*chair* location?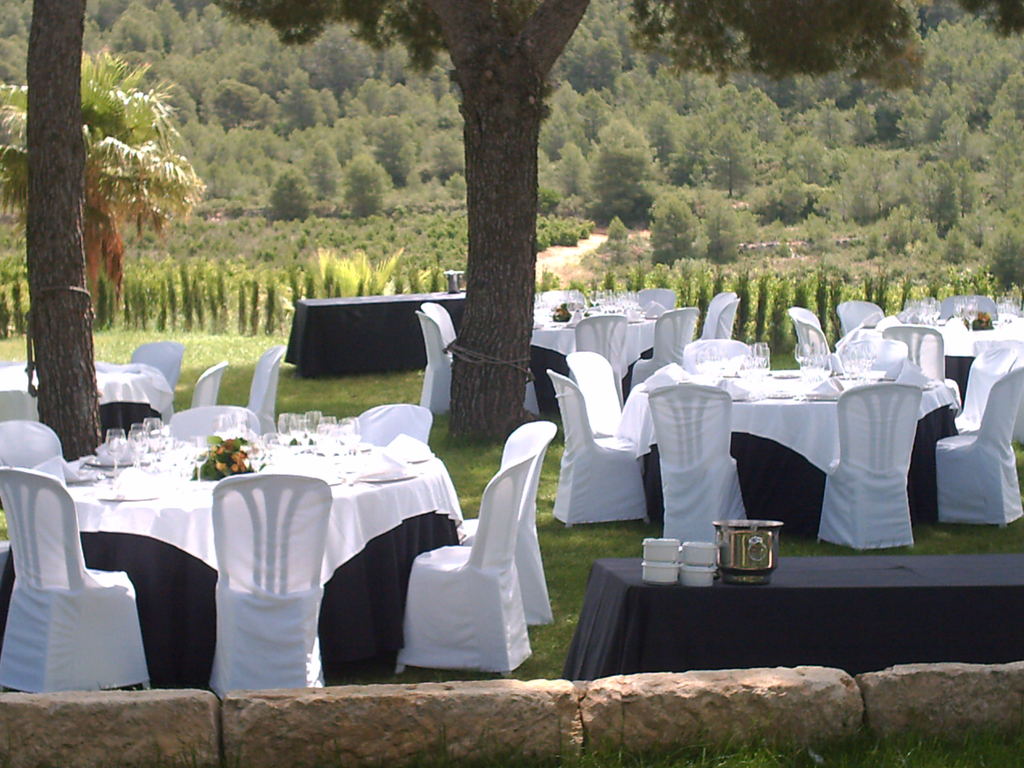
(419, 302, 457, 355)
